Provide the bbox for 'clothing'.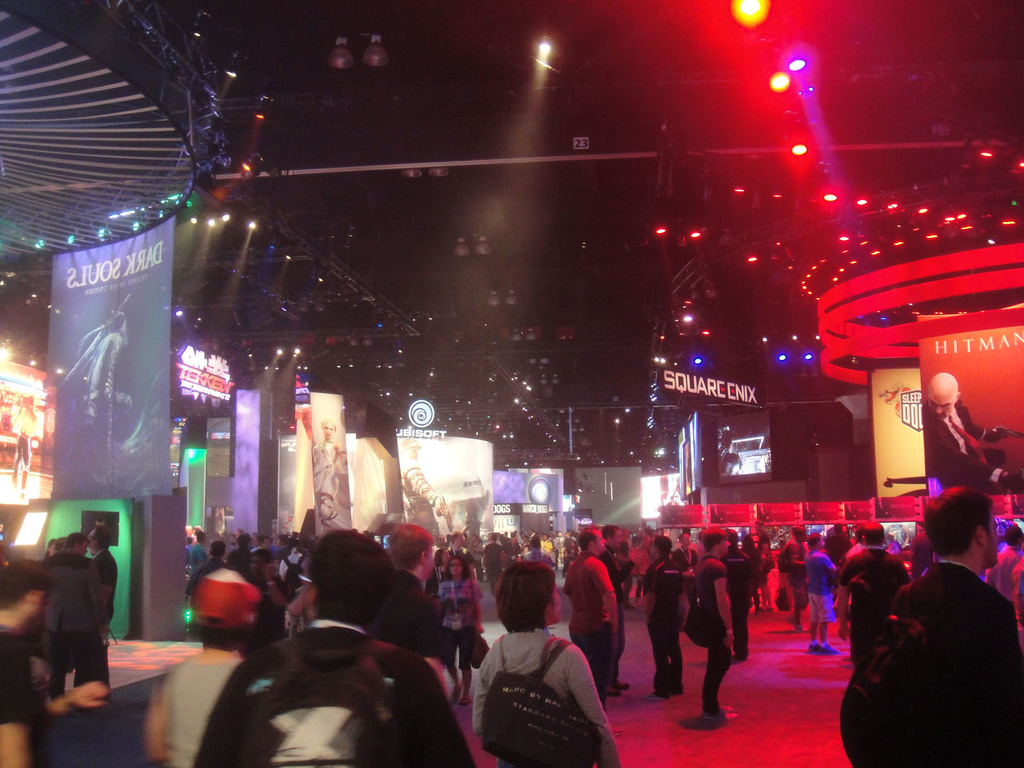
crop(474, 633, 613, 767).
